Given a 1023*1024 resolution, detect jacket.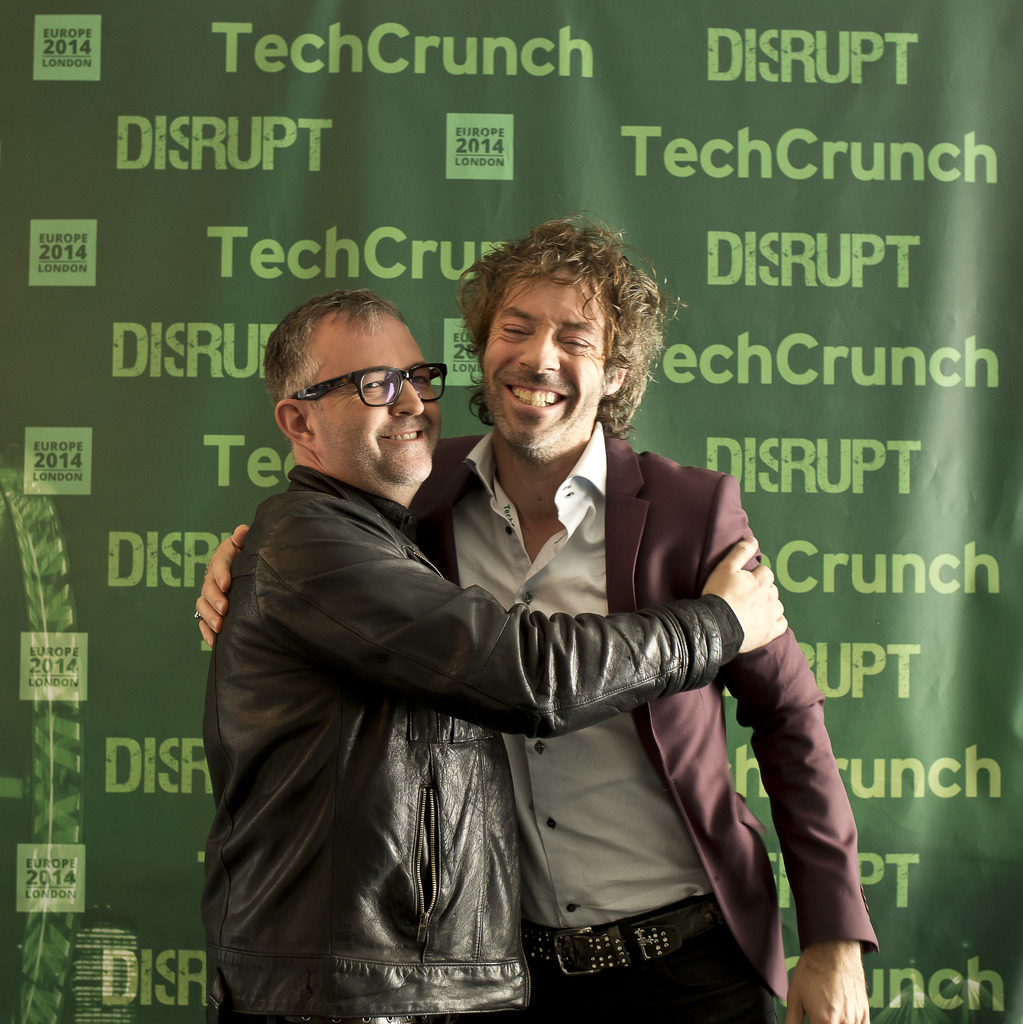
(200, 462, 746, 1021).
